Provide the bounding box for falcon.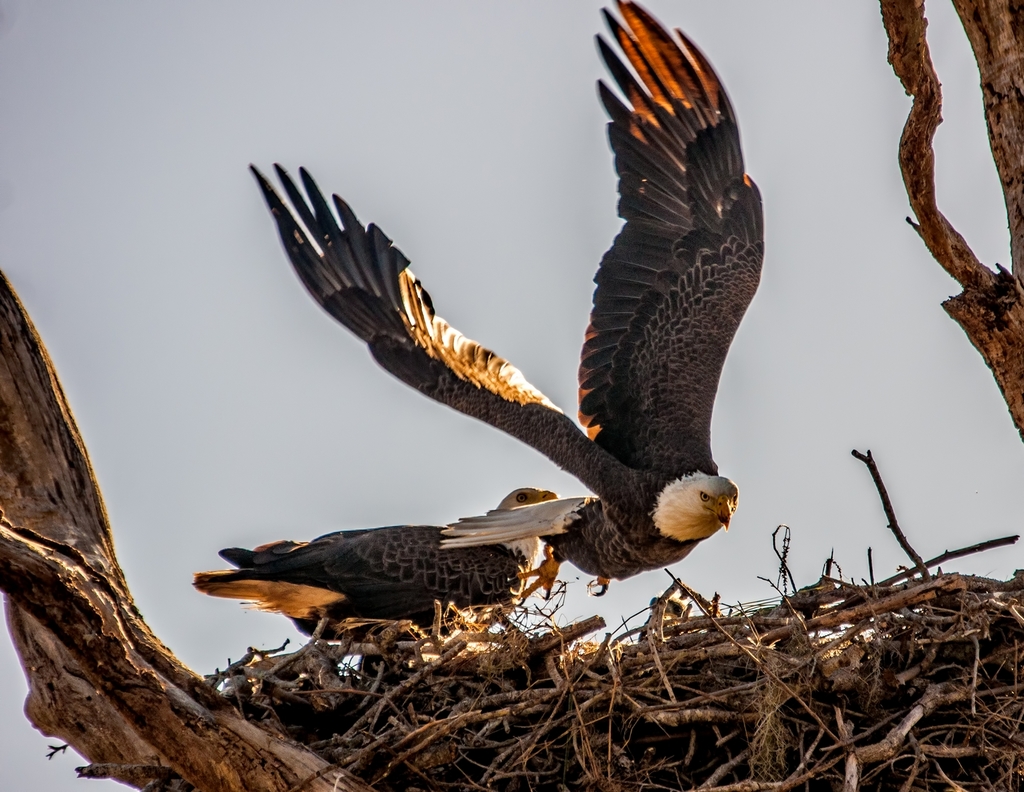
186,477,565,645.
